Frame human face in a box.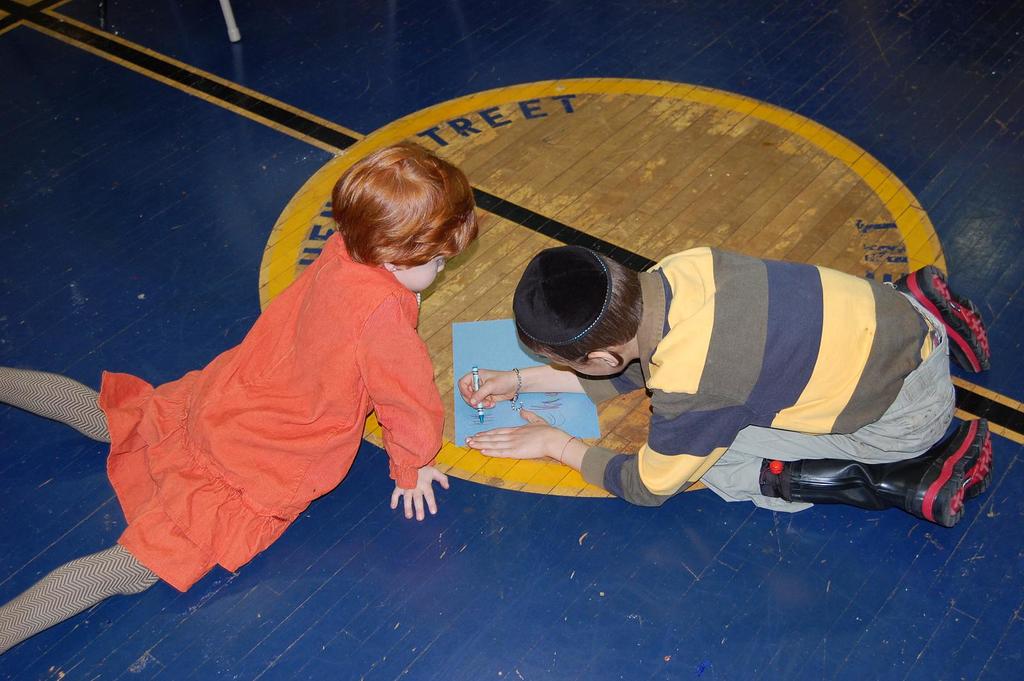
(x1=390, y1=252, x2=452, y2=292).
